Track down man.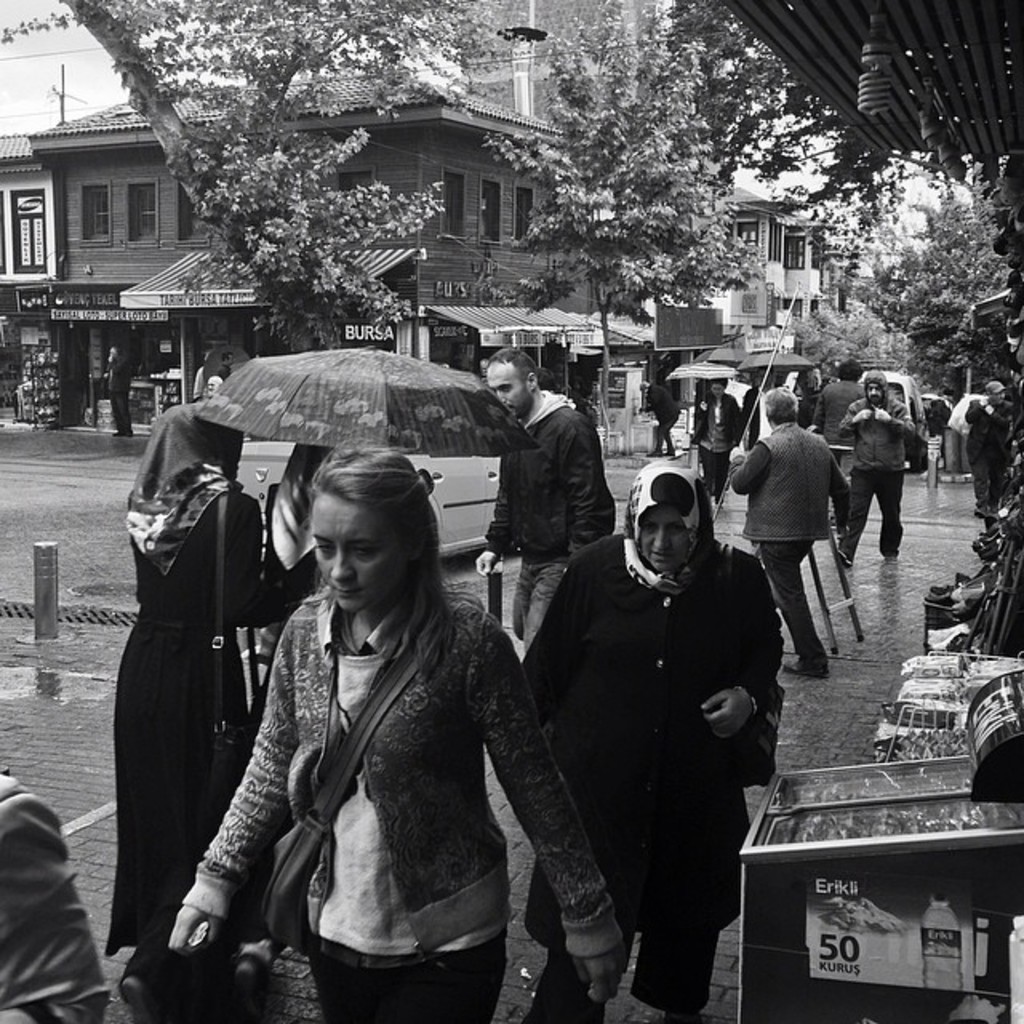
Tracked to <region>813, 360, 864, 488</region>.
